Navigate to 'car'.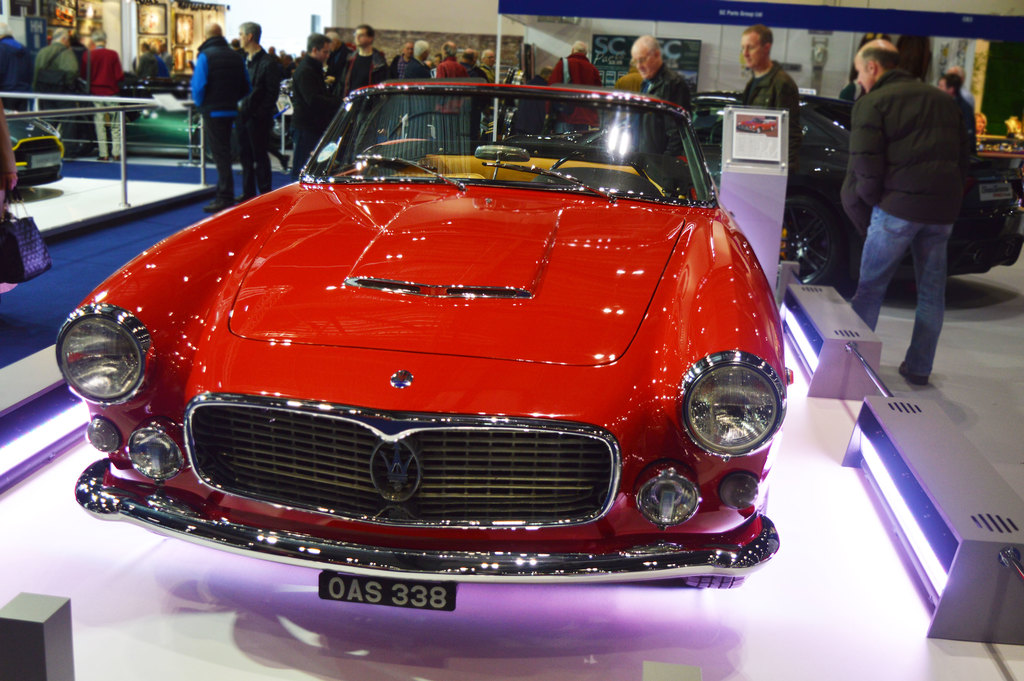
Navigation target: bbox=[65, 77, 239, 168].
